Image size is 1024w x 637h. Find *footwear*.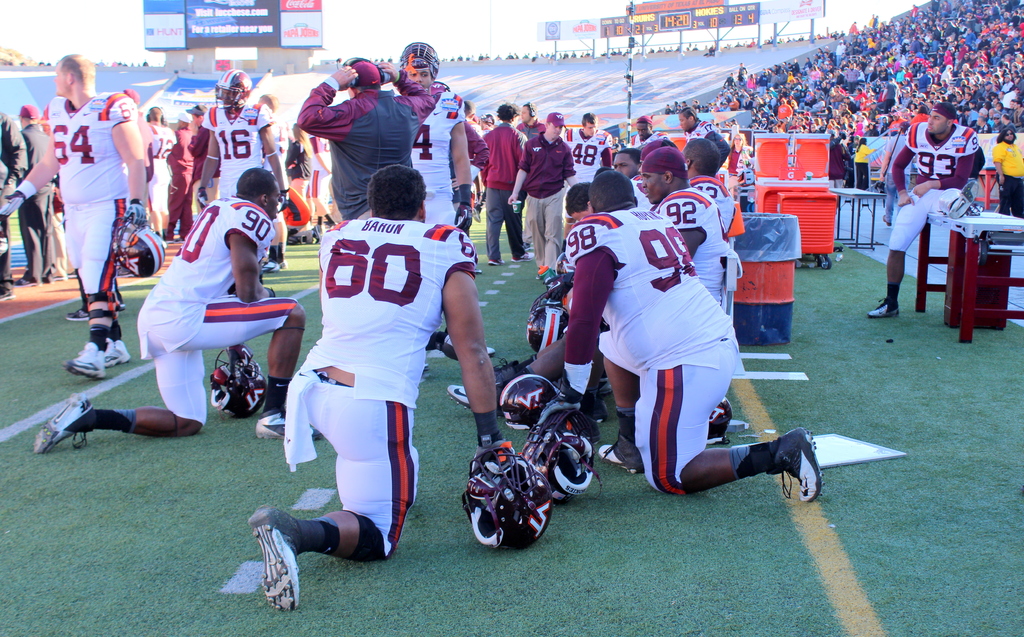
left=65, top=308, right=90, bottom=321.
